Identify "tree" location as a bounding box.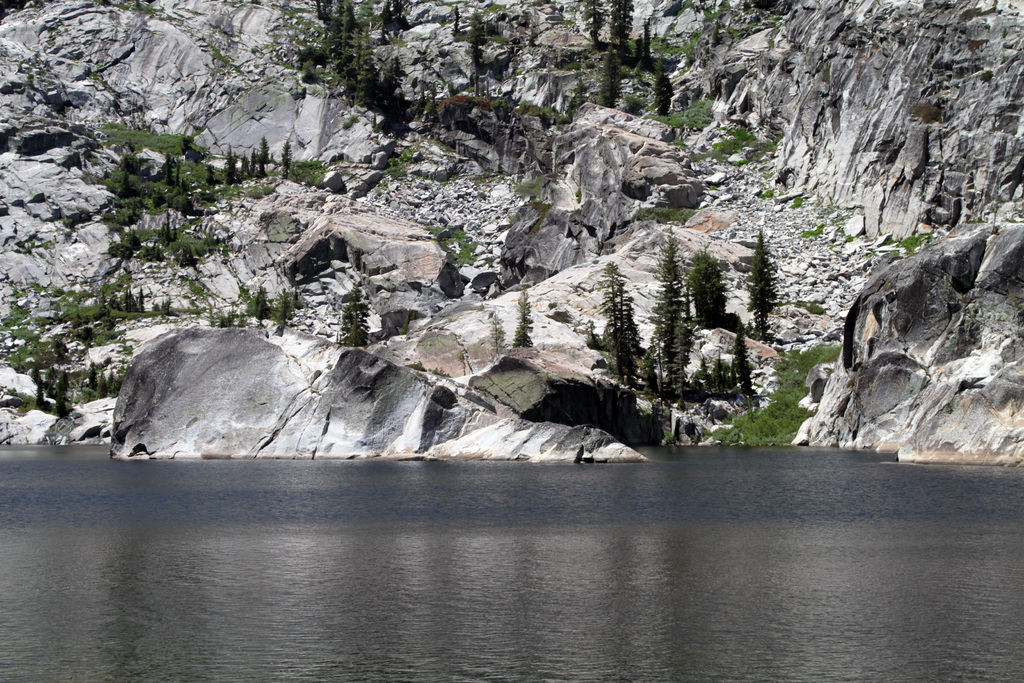
<box>339,278,380,345</box>.
